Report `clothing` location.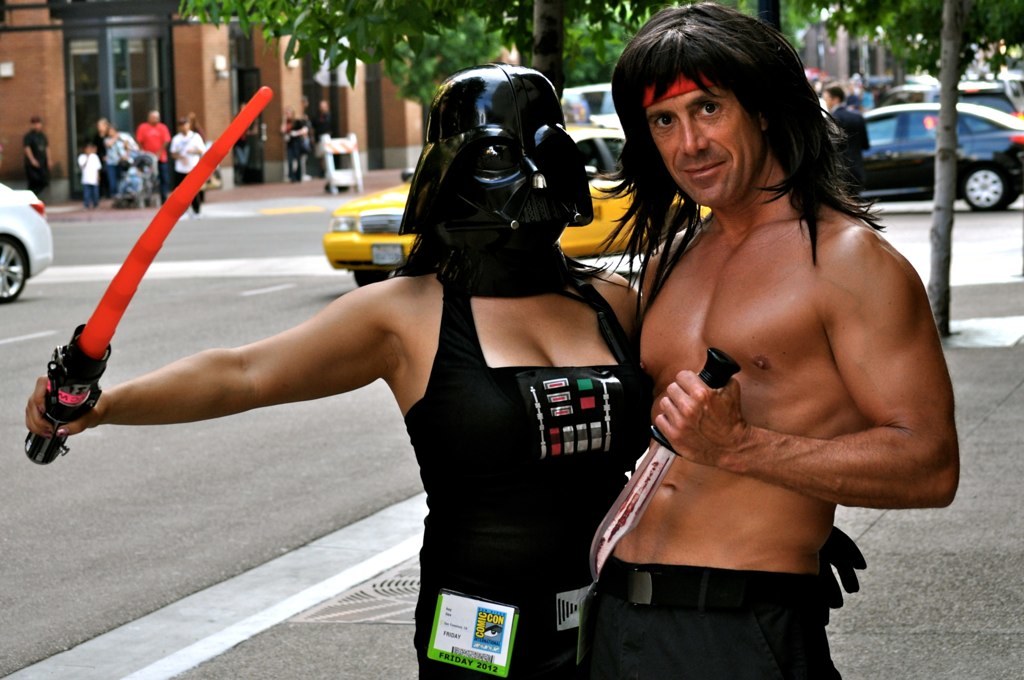
Report: bbox=[136, 121, 168, 202].
